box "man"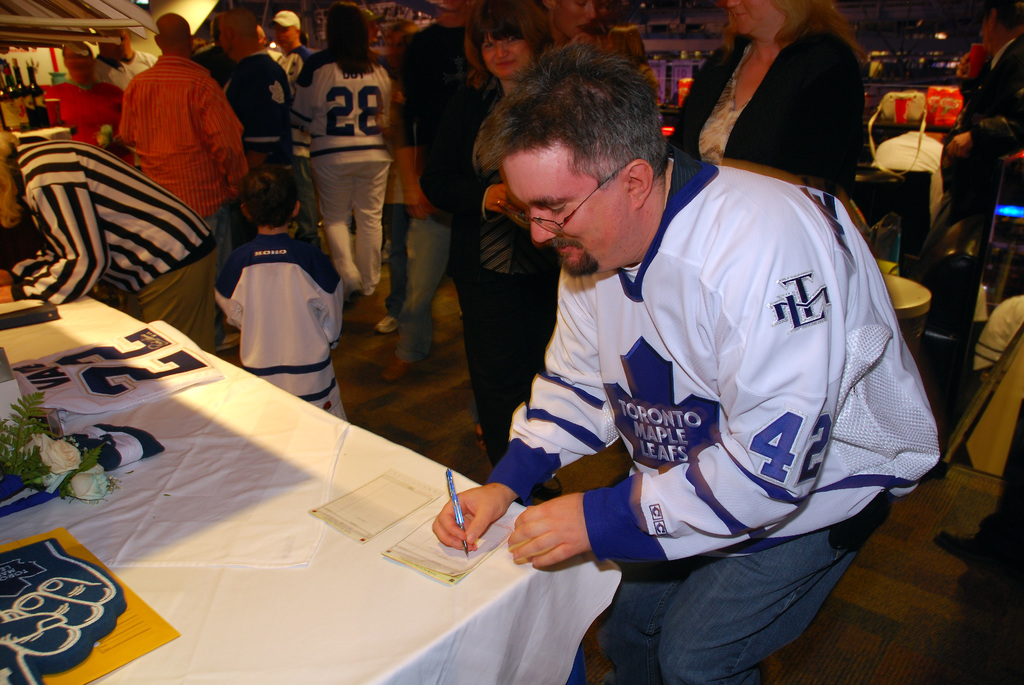
select_region(540, 0, 600, 45)
